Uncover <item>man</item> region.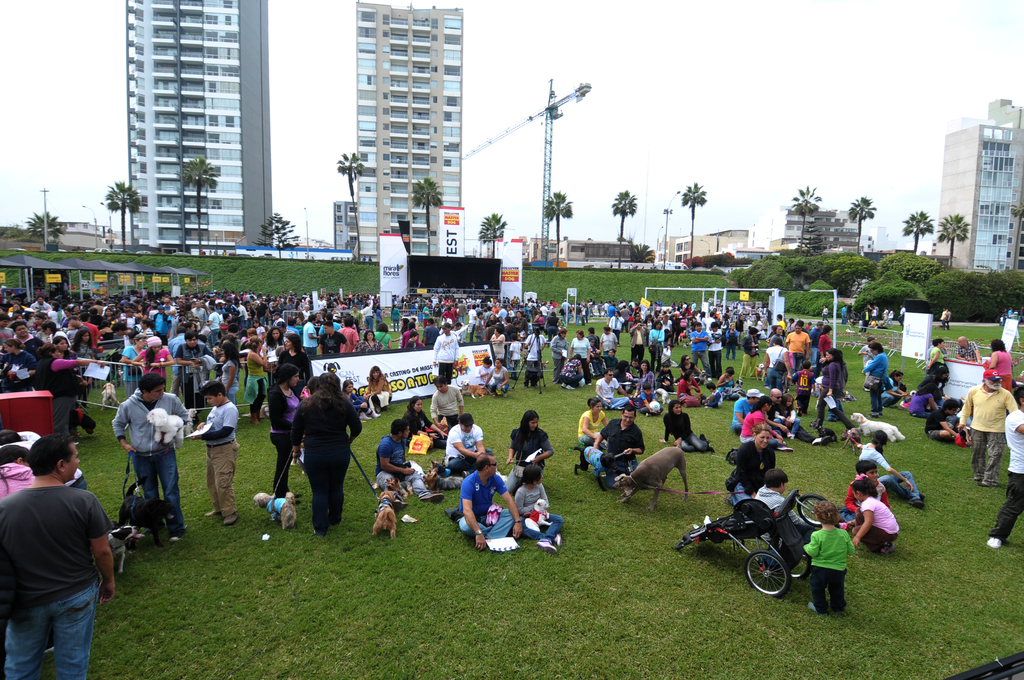
Uncovered: bbox(189, 298, 202, 323).
